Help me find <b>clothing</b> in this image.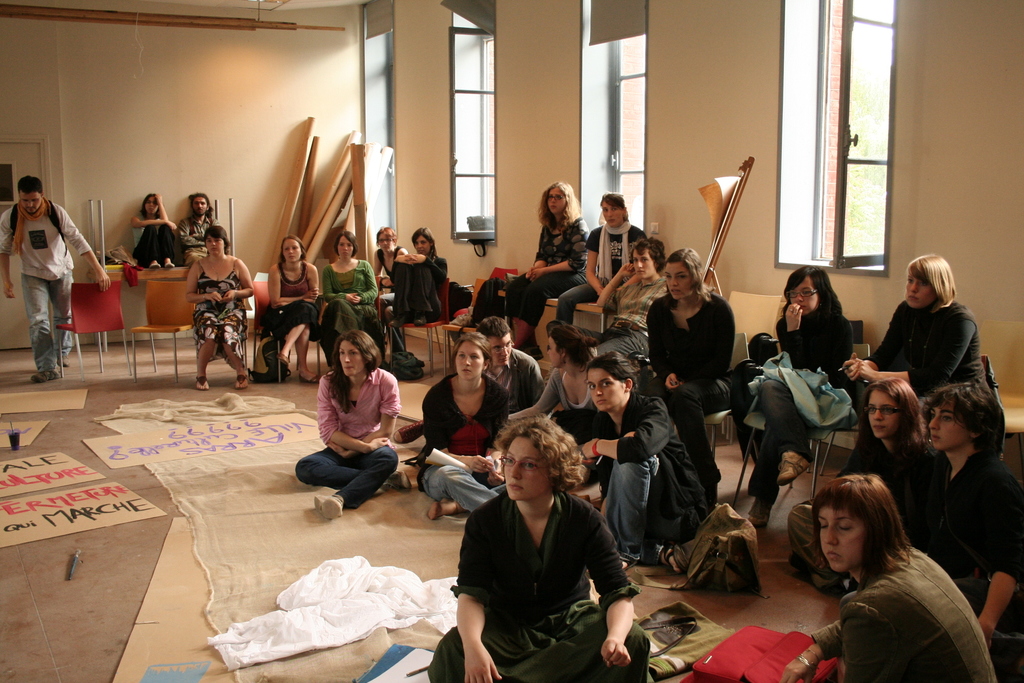
Found it: box(184, 211, 221, 259).
